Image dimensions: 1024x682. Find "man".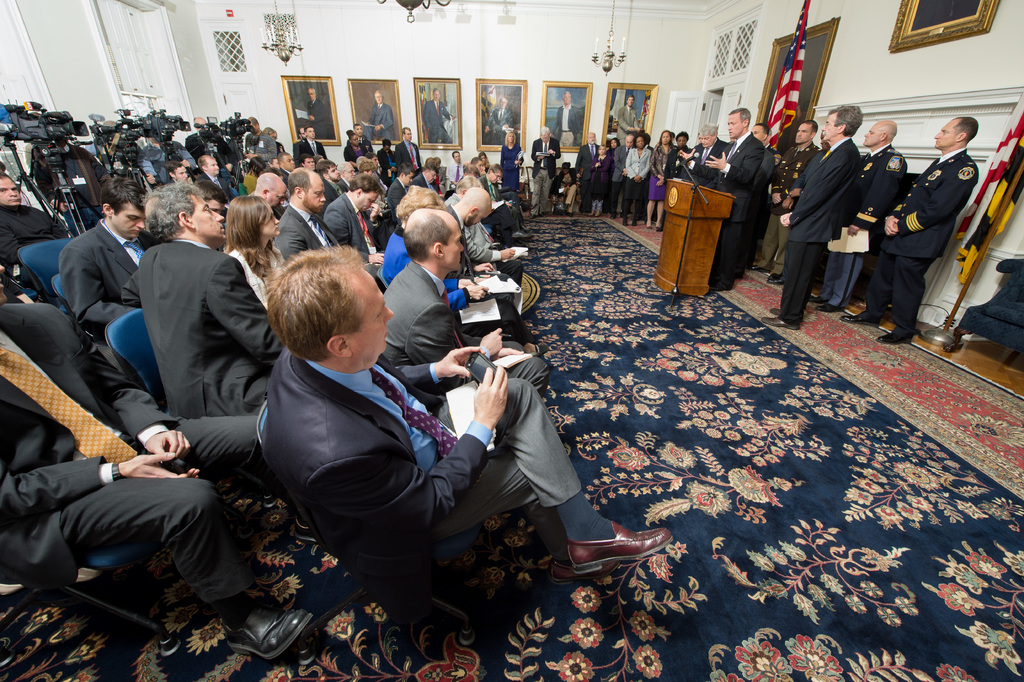
locate(197, 153, 246, 203).
